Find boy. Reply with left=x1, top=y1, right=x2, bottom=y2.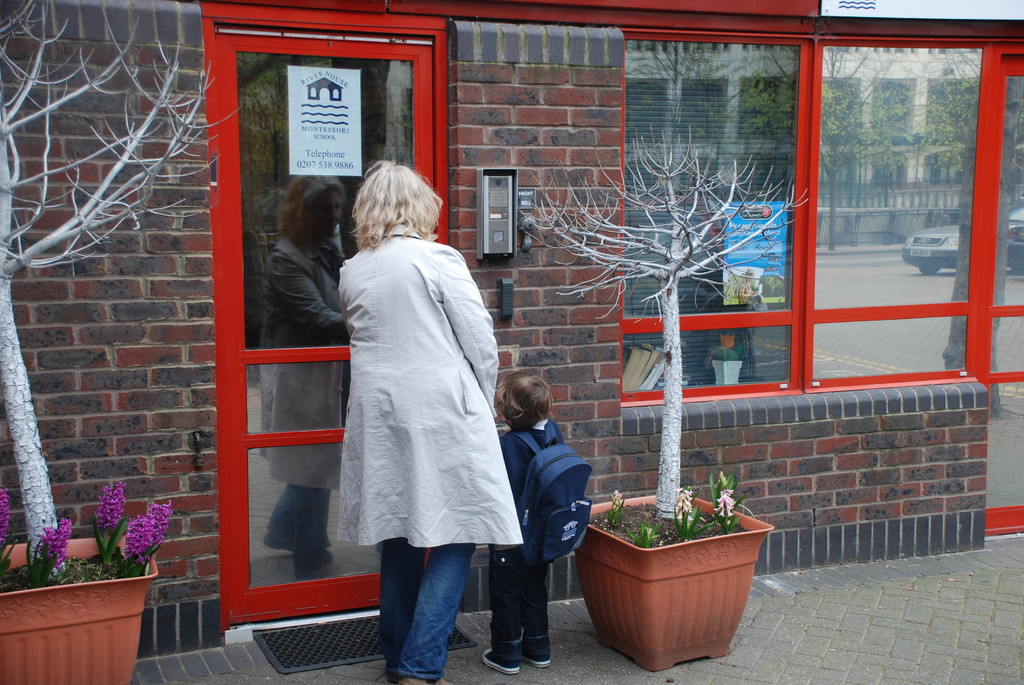
left=495, top=368, right=592, bottom=677.
